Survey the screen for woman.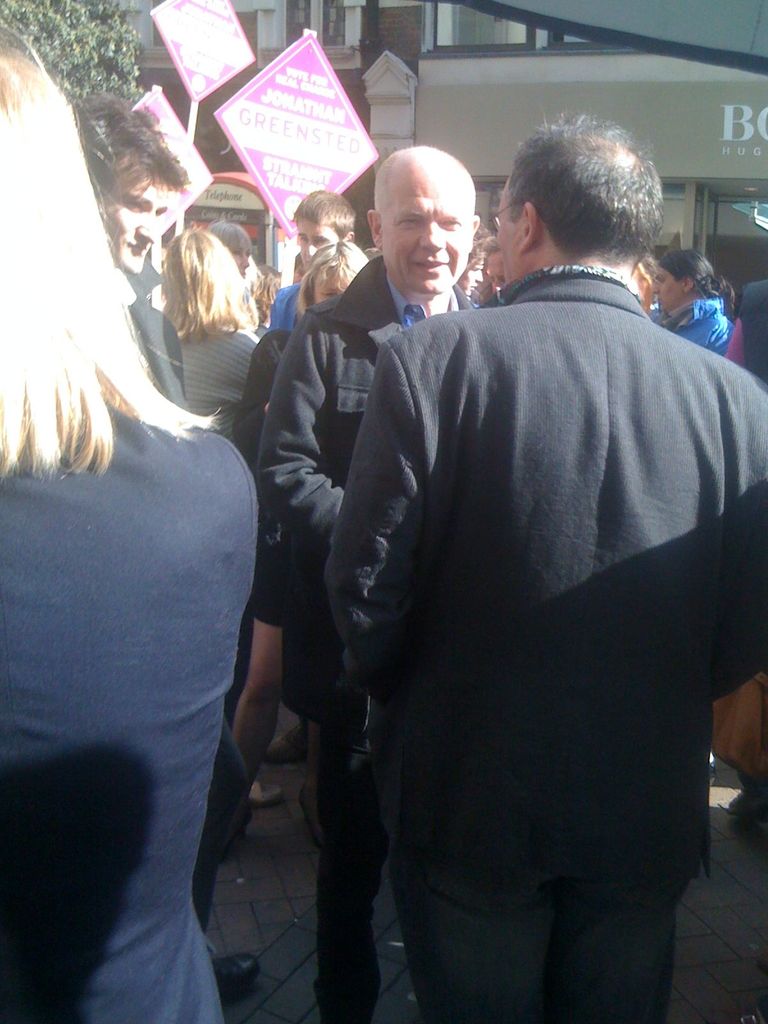
Survey found: (left=141, top=208, right=278, bottom=444).
